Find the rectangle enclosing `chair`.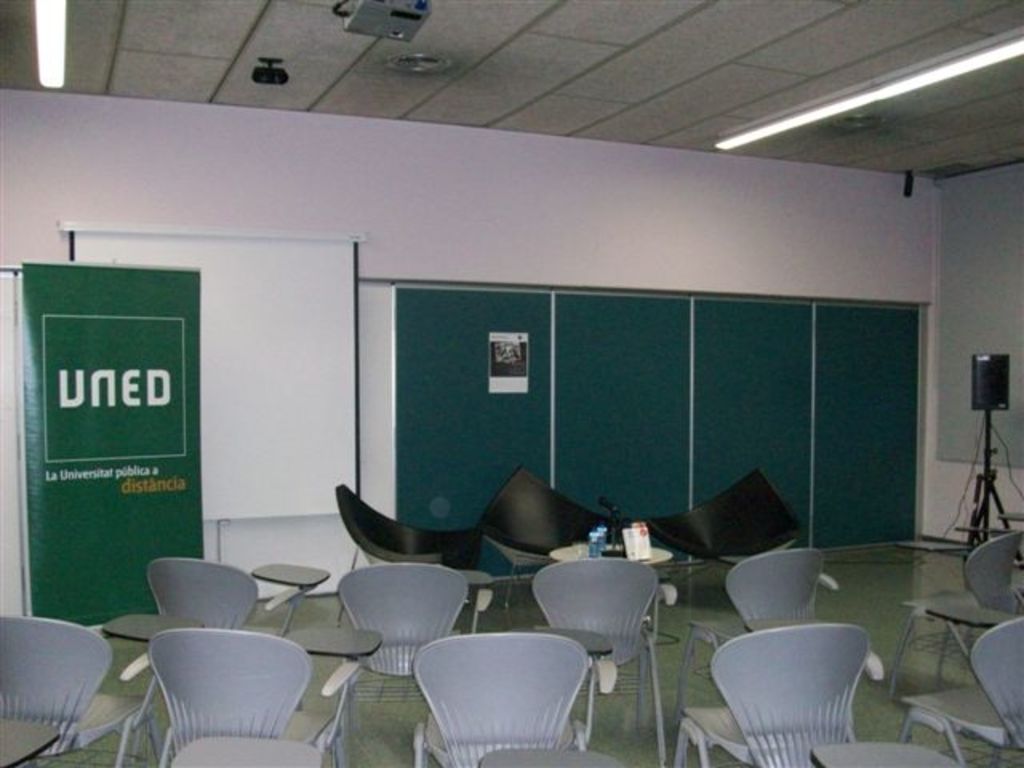
BBox(478, 459, 622, 614).
